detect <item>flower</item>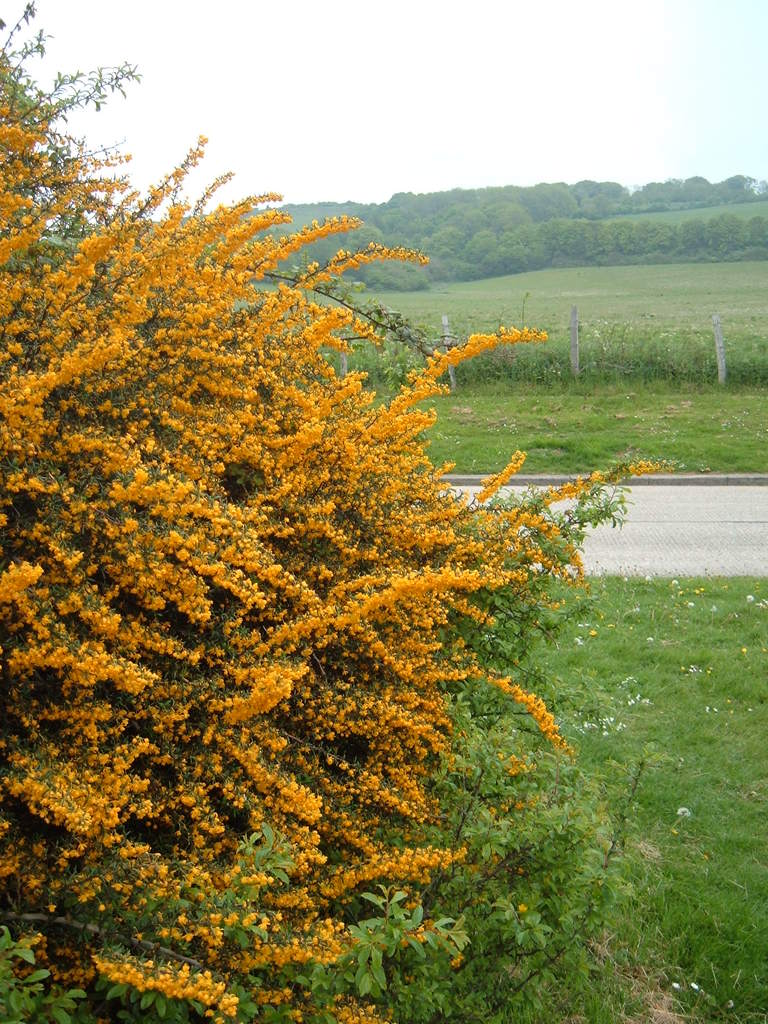
box(705, 707, 712, 712)
